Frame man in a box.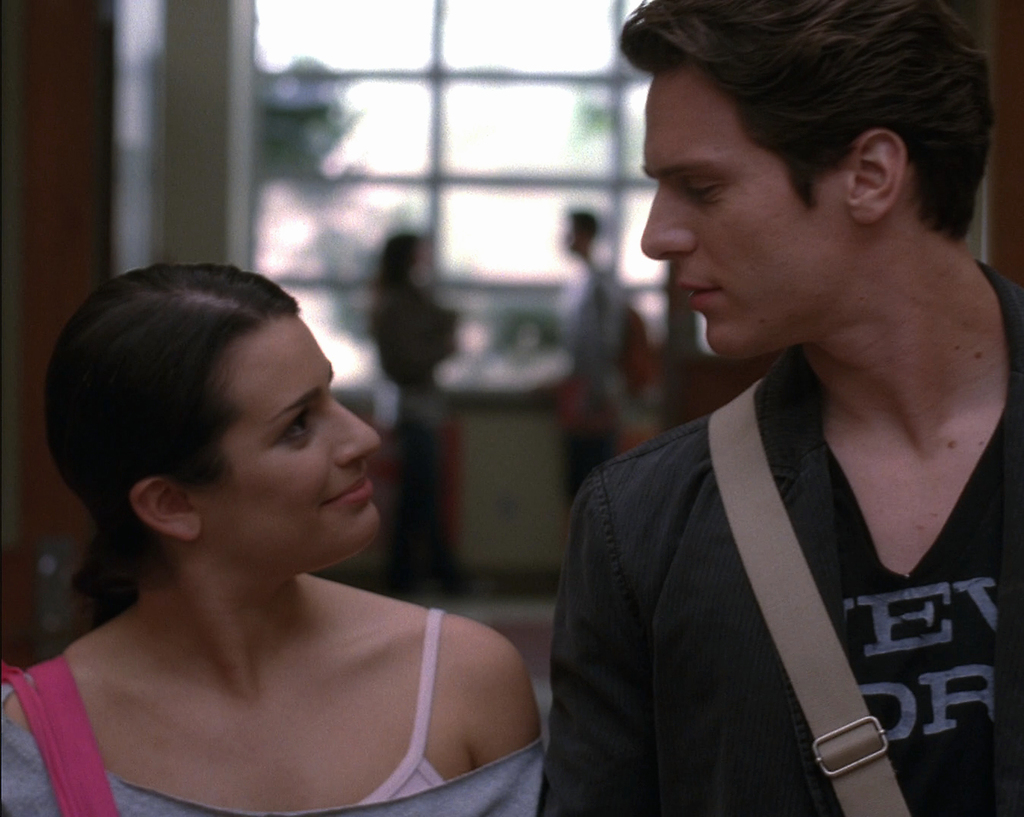
545 203 627 496.
